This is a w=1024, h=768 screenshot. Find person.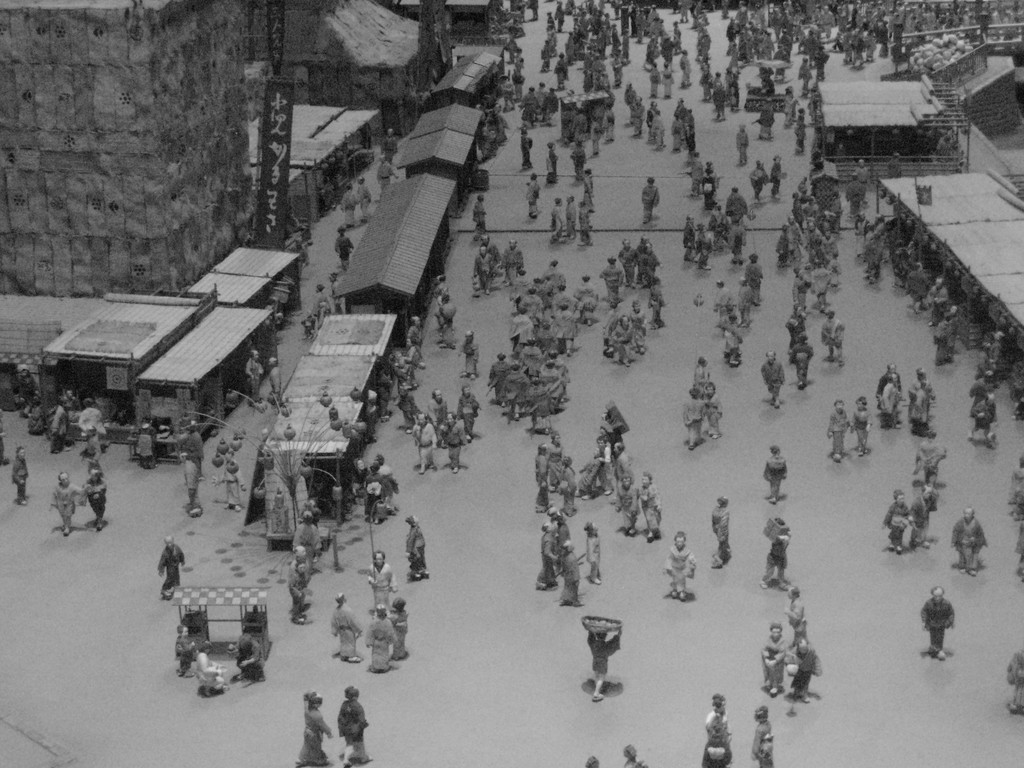
Bounding box: [x1=908, y1=365, x2=936, y2=436].
